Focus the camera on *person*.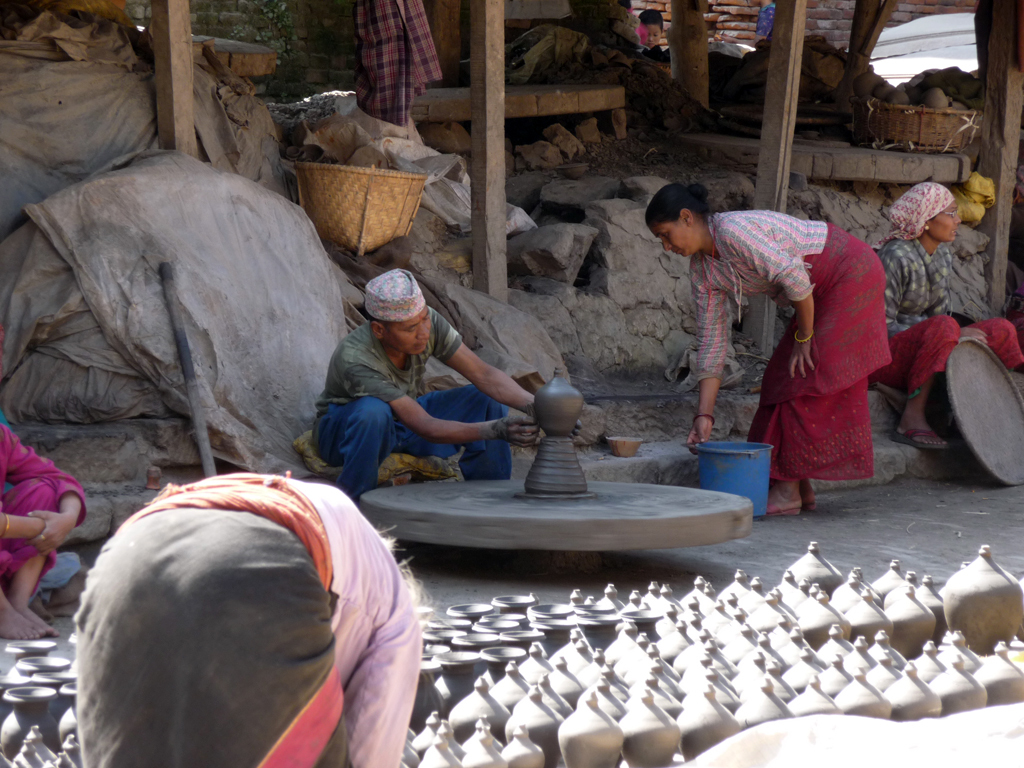
Focus region: [308,260,553,507].
